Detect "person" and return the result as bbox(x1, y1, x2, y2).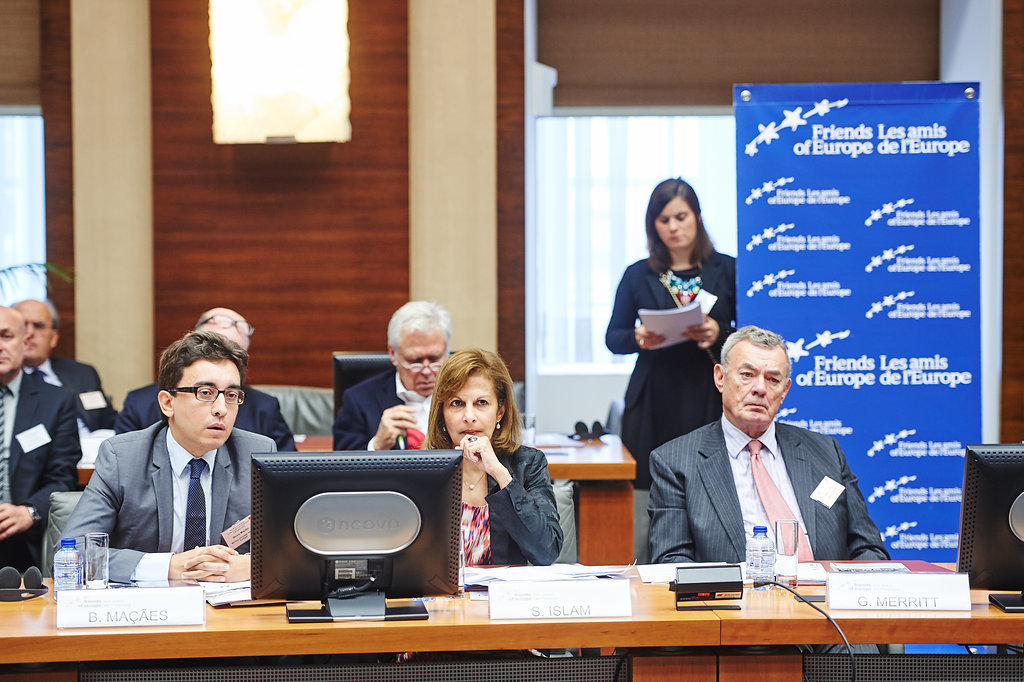
bbox(418, 350, 567, 564).
